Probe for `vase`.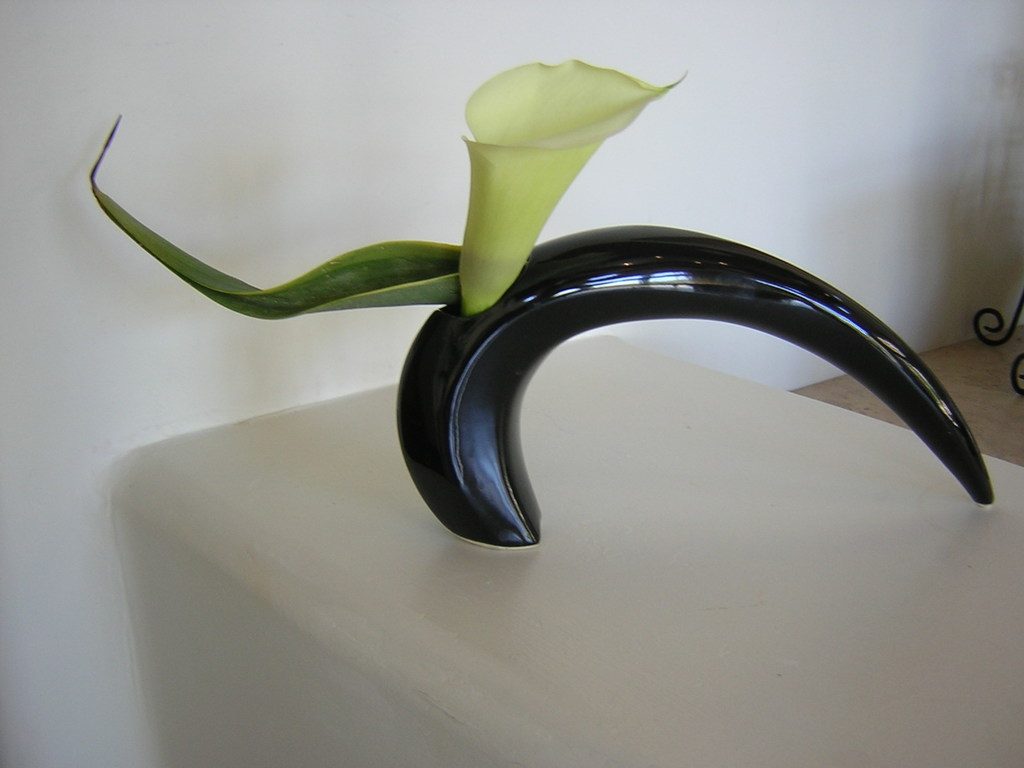
Probe result: <bbox>394, 225, 996, 547</bbox>.
